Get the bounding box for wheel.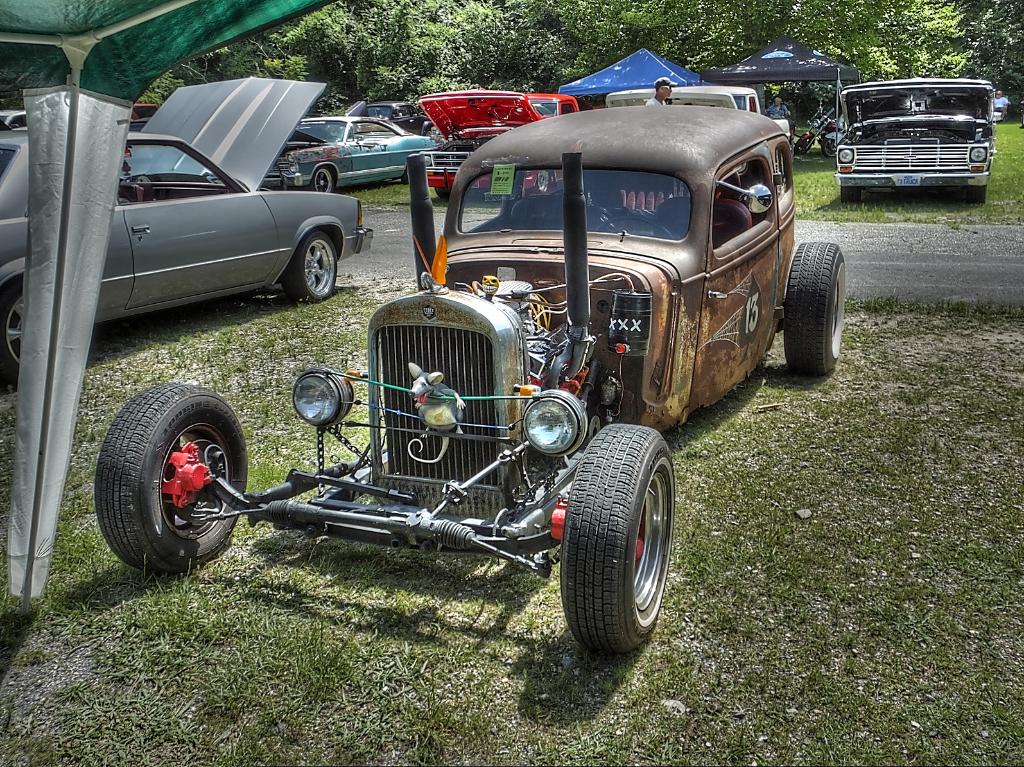
rect(594, 214, 675, 239).
